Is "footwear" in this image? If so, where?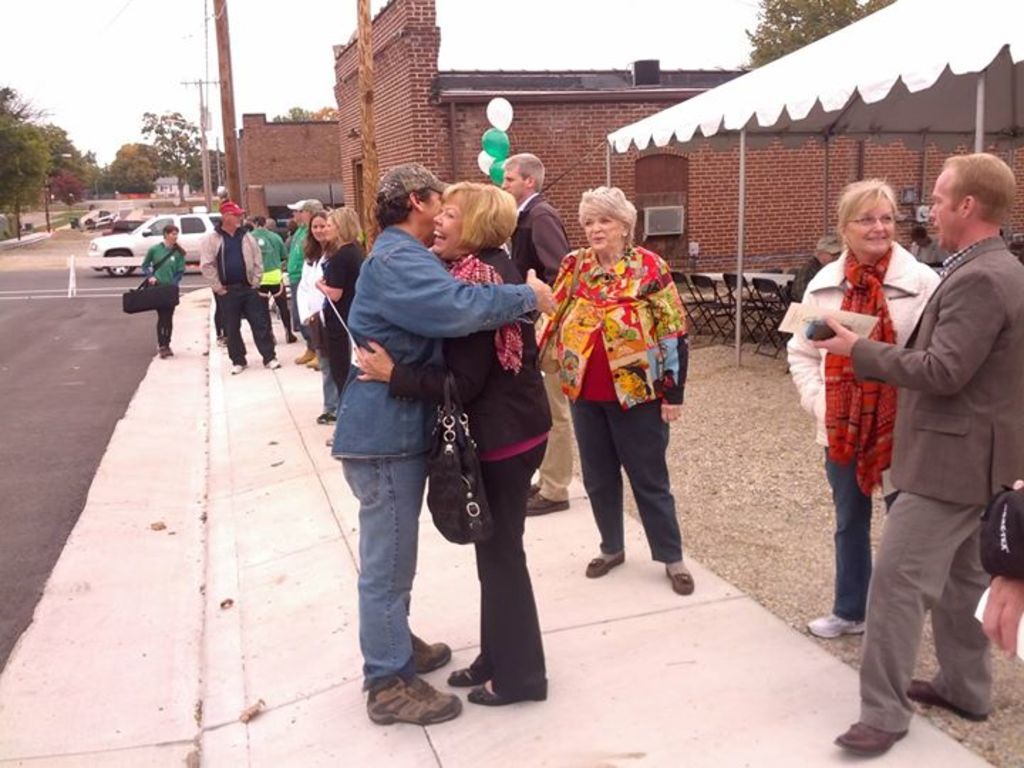
Yes, at detection(367, 661, 459, 742).
